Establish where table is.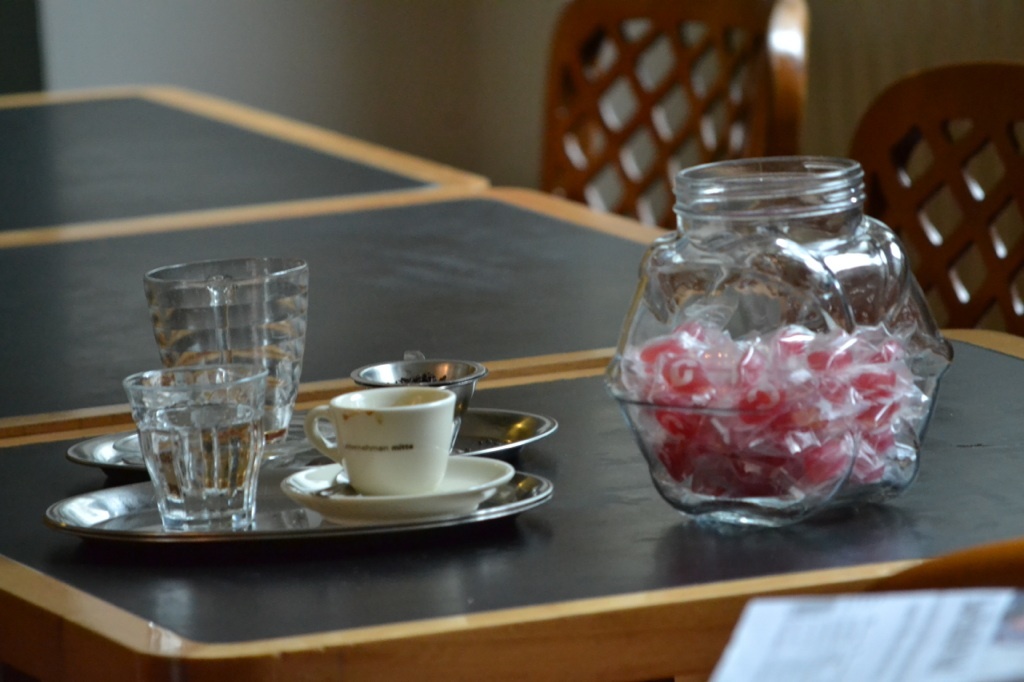
Established at crop(0, 83, 1023, 681).
